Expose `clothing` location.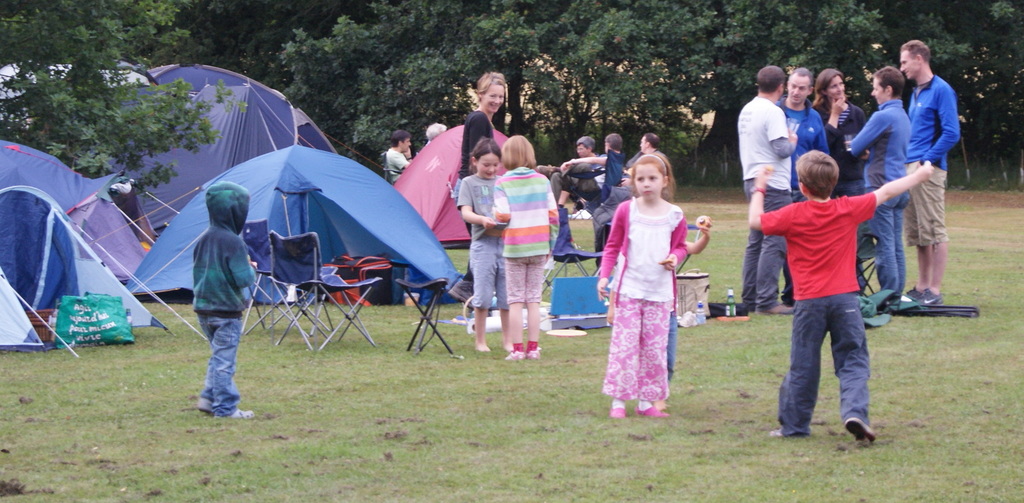
Exposed at (left=493, top=163, right=559, bottom=305).
